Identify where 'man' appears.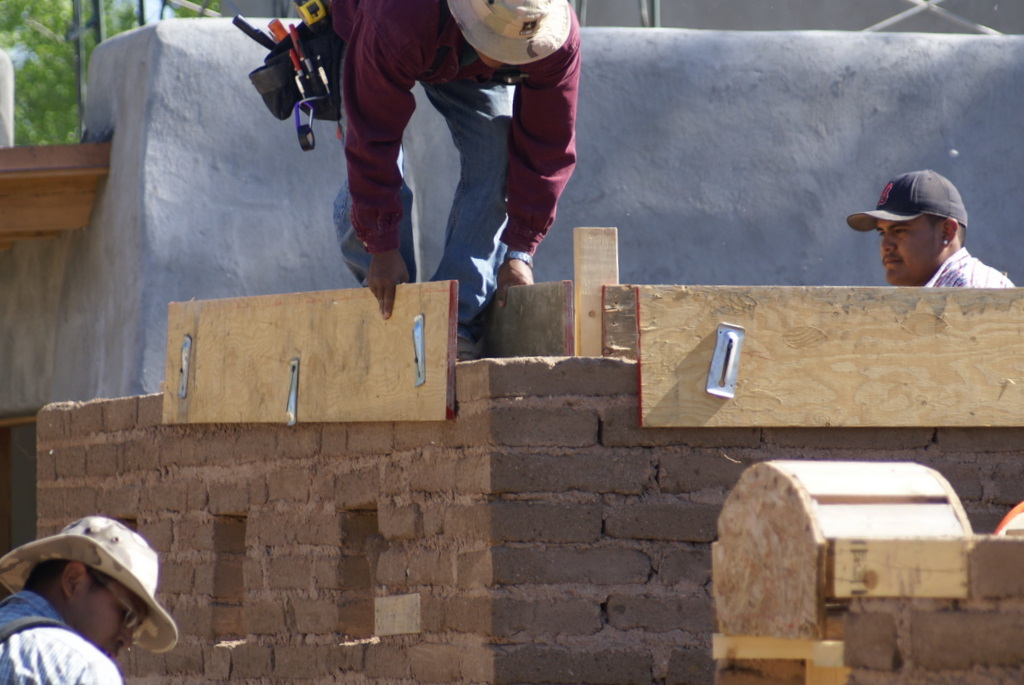
Appears at box=[0, 516, 178, 684].
